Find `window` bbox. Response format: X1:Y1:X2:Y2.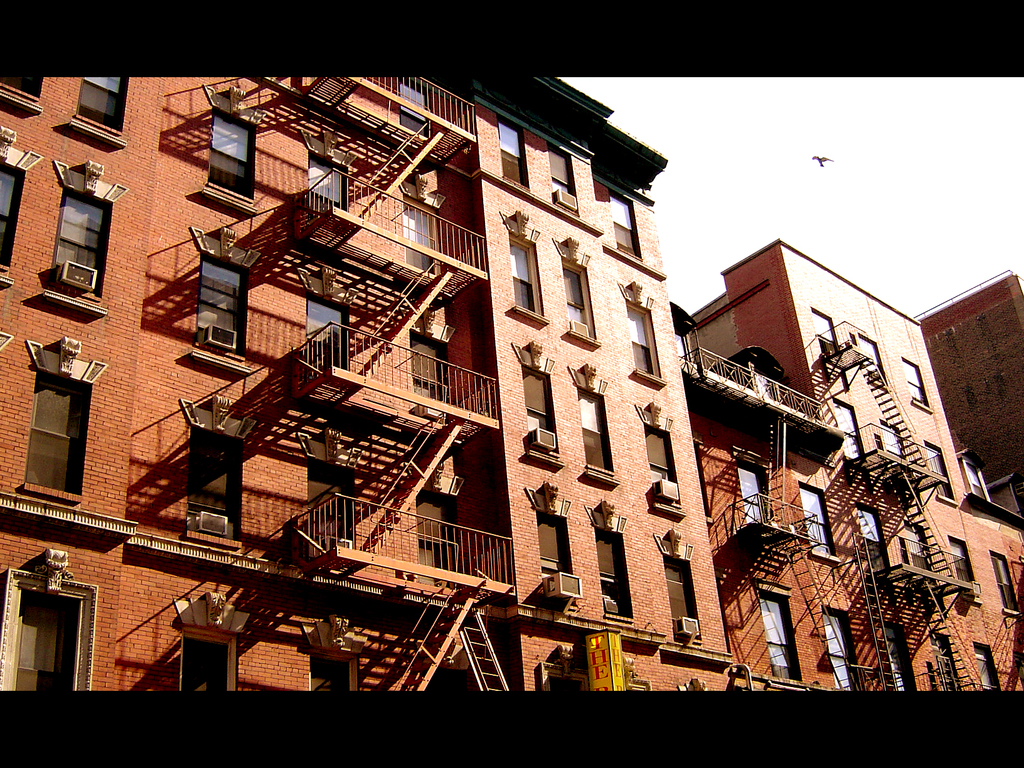
598:527:632:625.
